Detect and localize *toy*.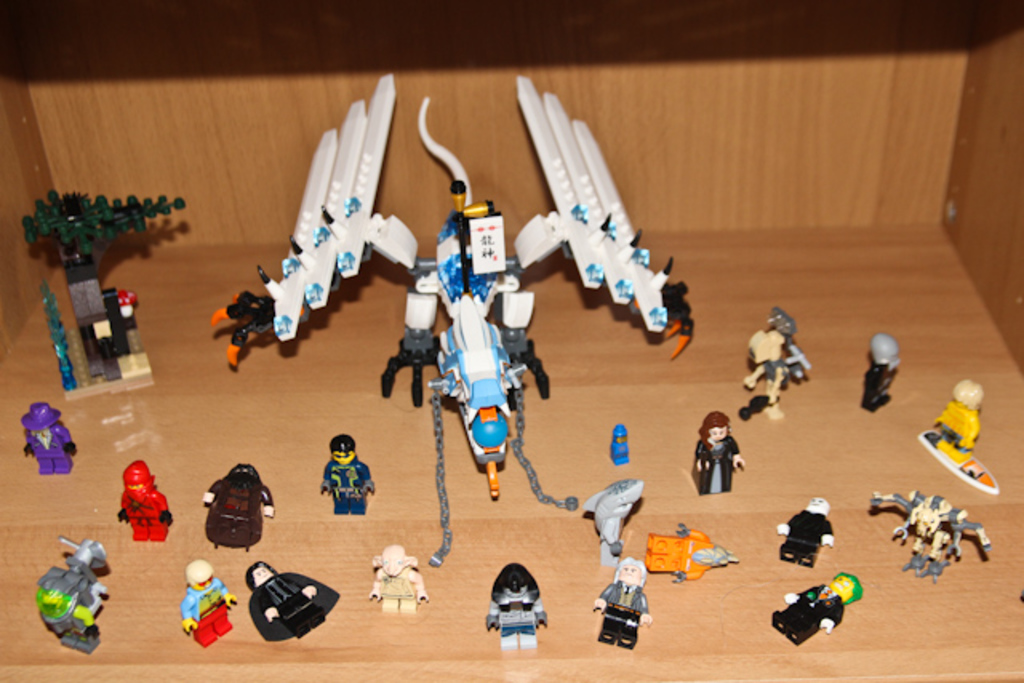
Localized at (246,555,339,638).
